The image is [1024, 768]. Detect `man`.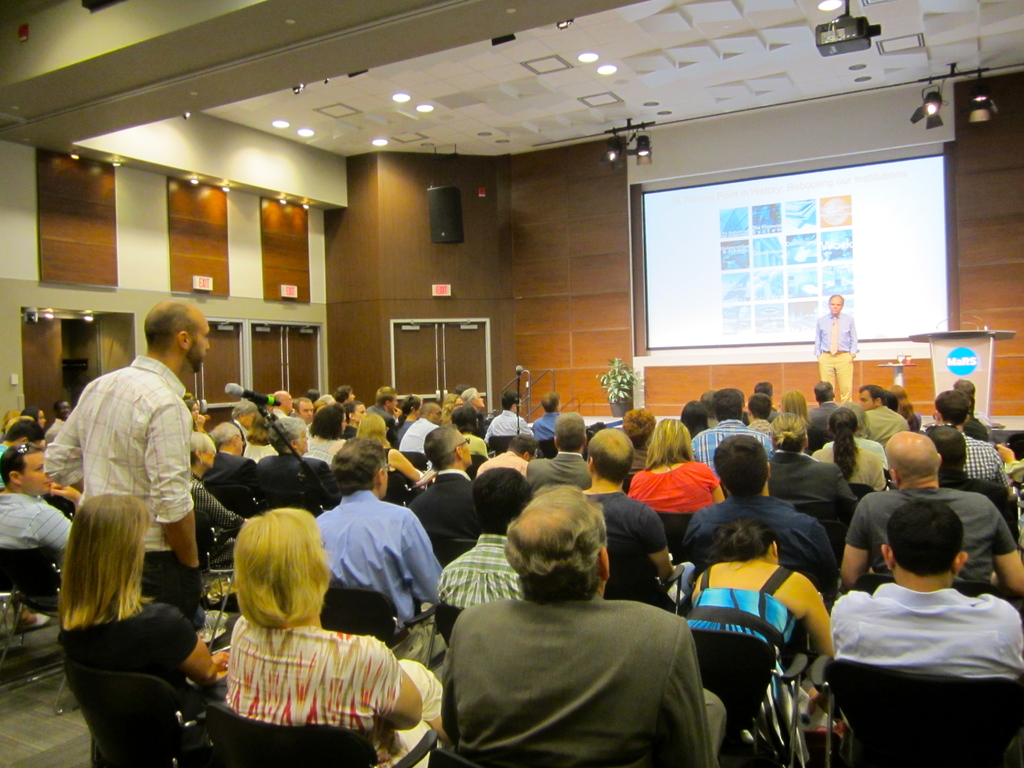
Detection: <box>531,391,563,442</box>.
